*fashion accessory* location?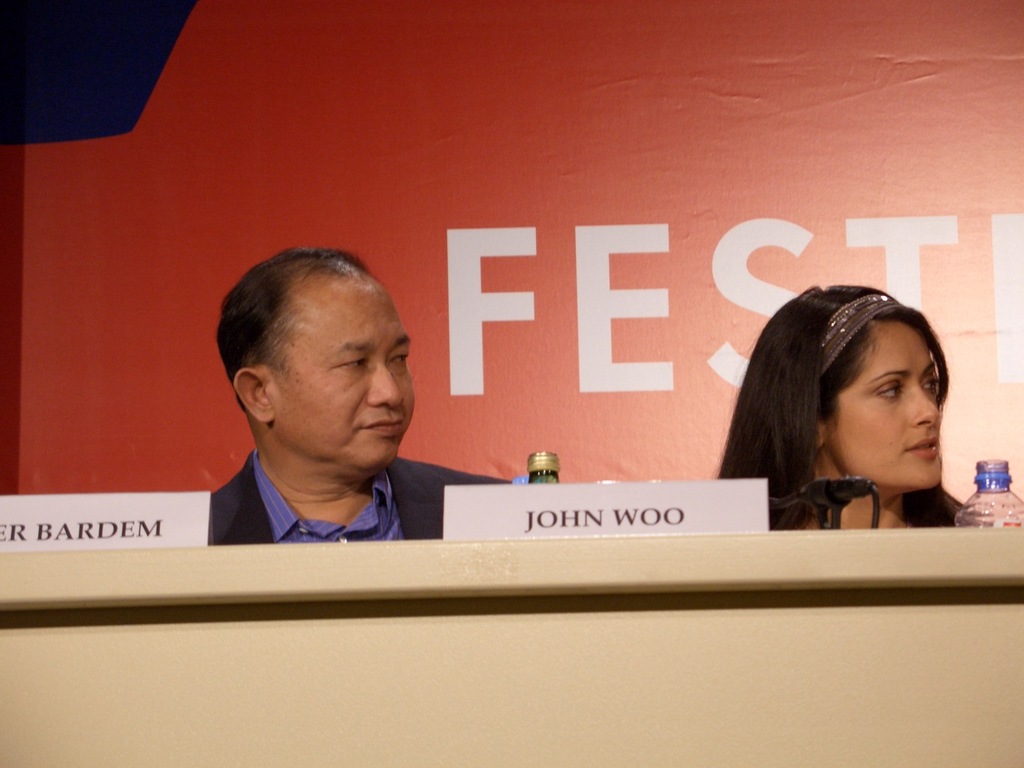
x1=198, y1=454, x2=515, y2=546
